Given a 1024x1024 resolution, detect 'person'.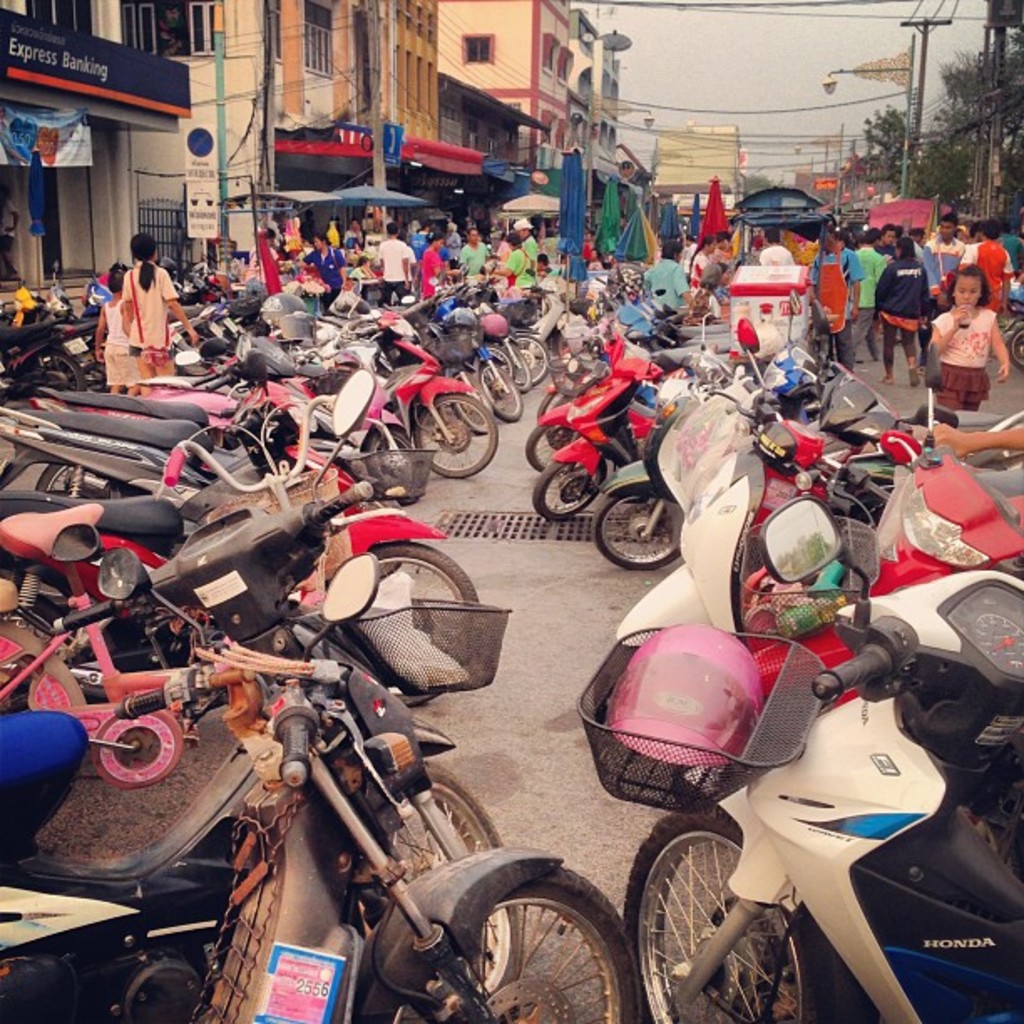
bbox=[95, 258, 142, 400].
